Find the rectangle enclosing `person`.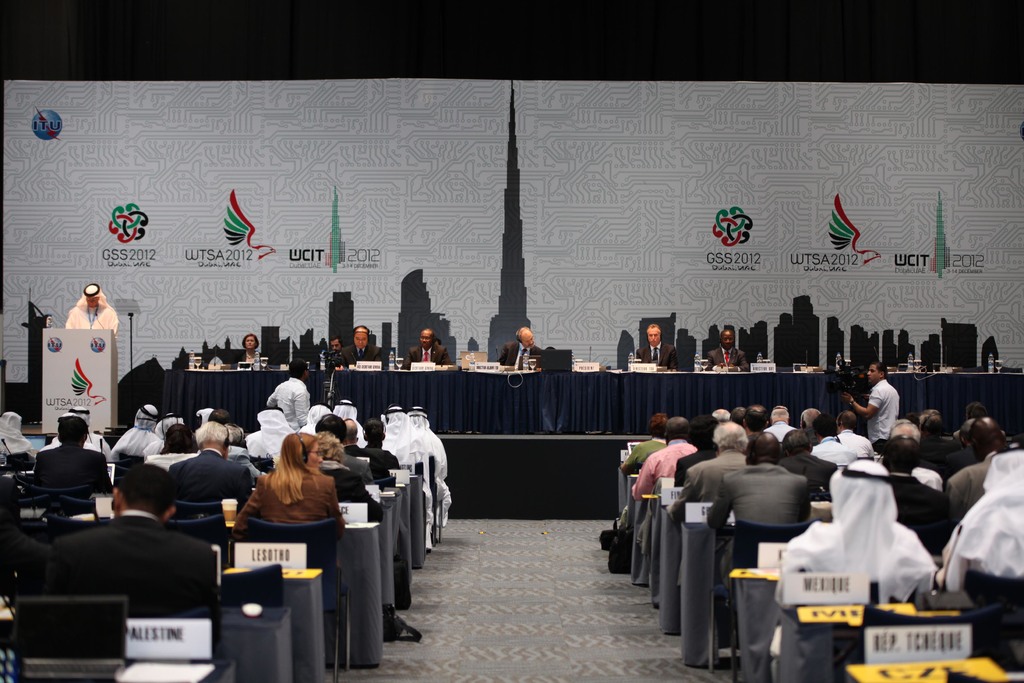
<bbox>636, 326, 678, 372</bbox>.
